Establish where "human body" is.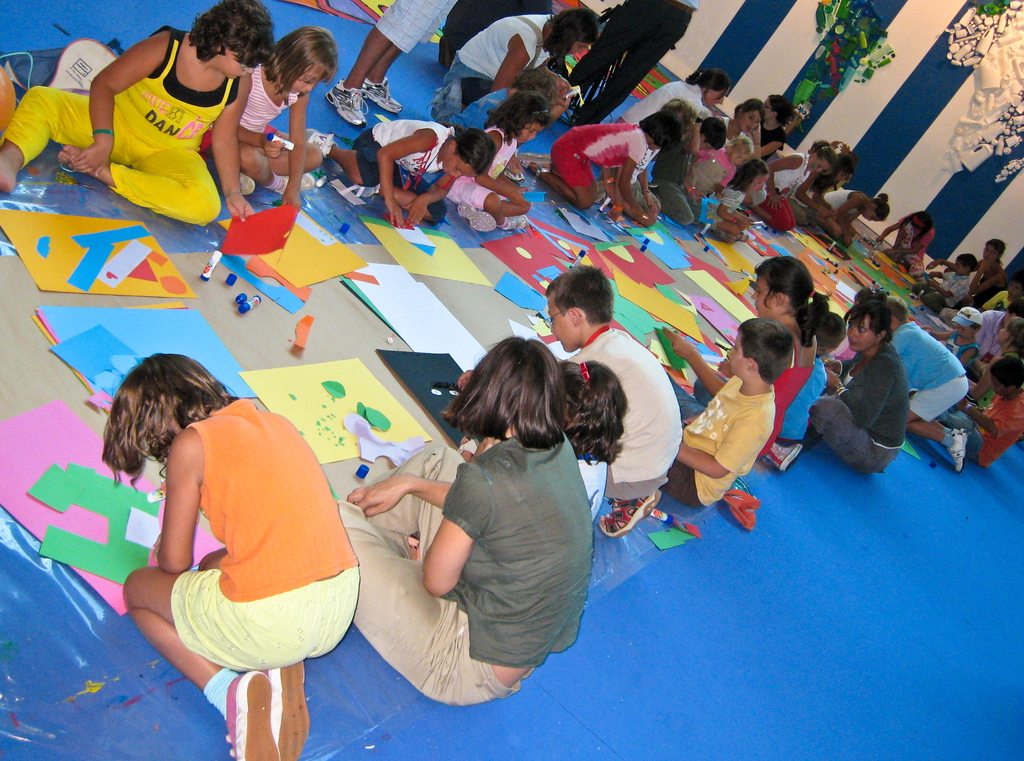
Established at bbox=[932, 354, 1023, 457].
